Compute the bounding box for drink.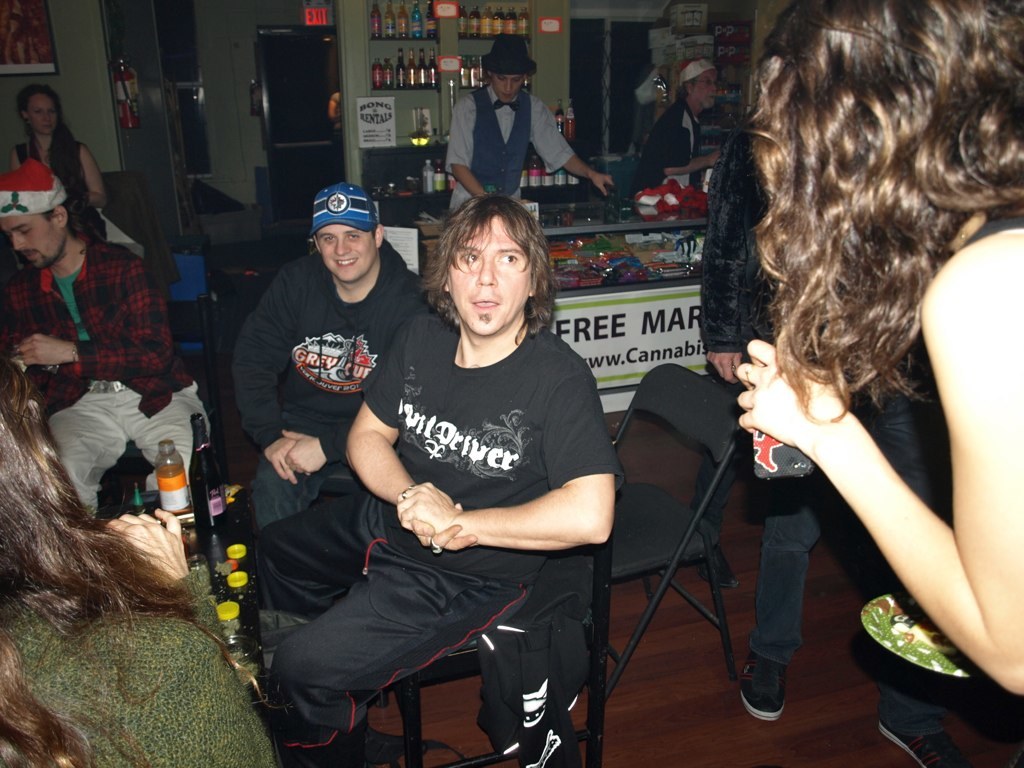
box(408, 0, 423, 40).
